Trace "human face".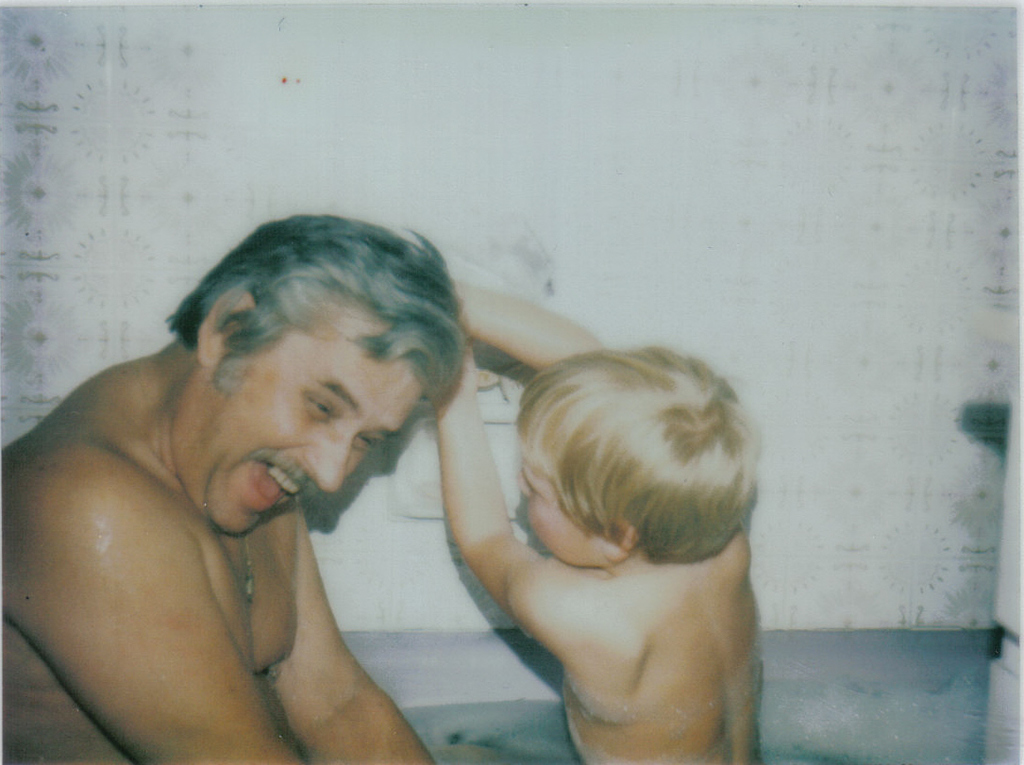
Traced to bbox(204, 313, 422, 539).
